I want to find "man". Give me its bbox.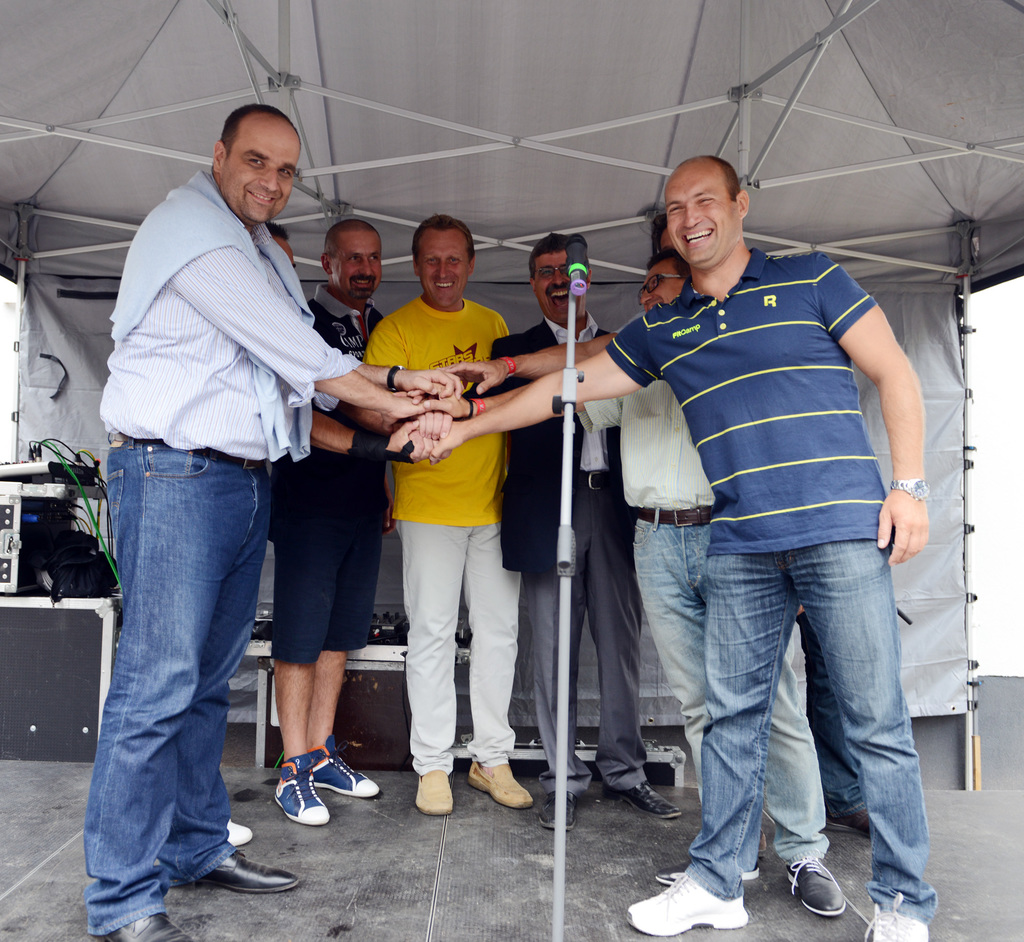
337:191:539:817.
